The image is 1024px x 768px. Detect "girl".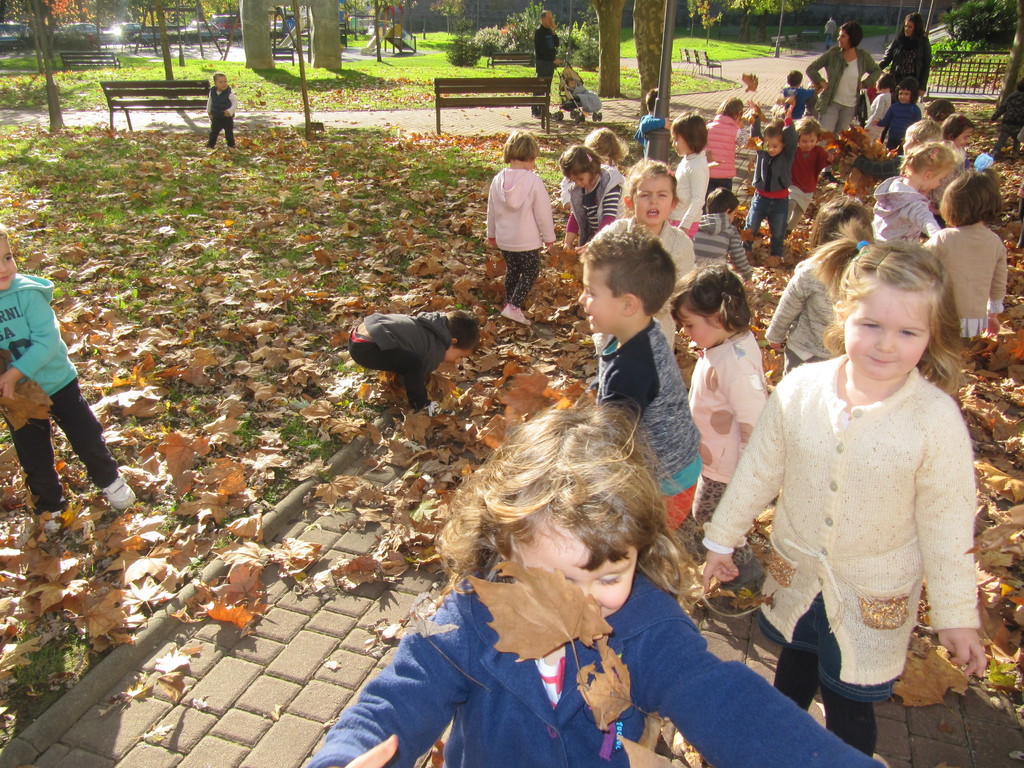
Detection: (308, 382, 888, 767).
